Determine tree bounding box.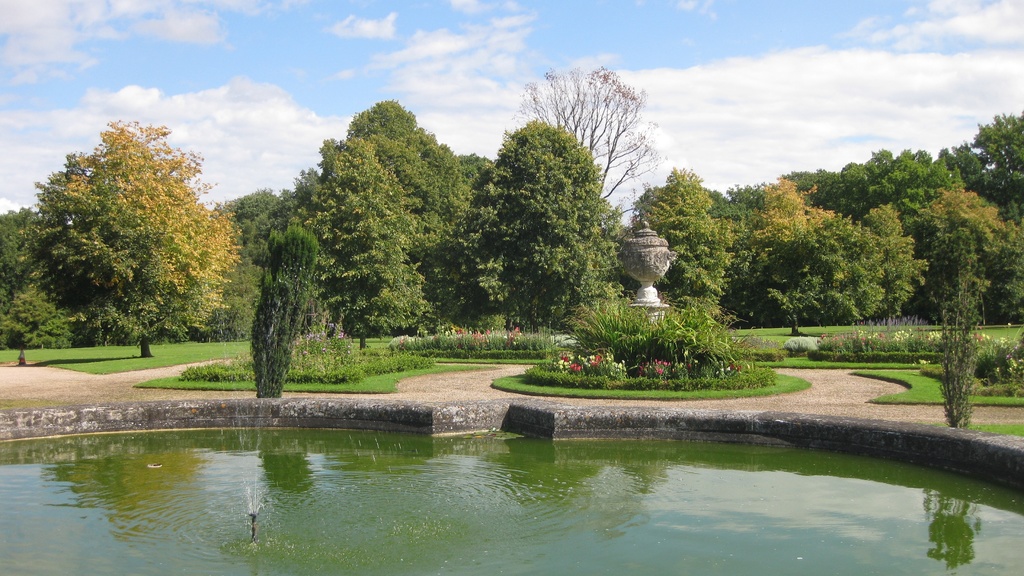
Determined: box=[518, 65, 649, 196].
